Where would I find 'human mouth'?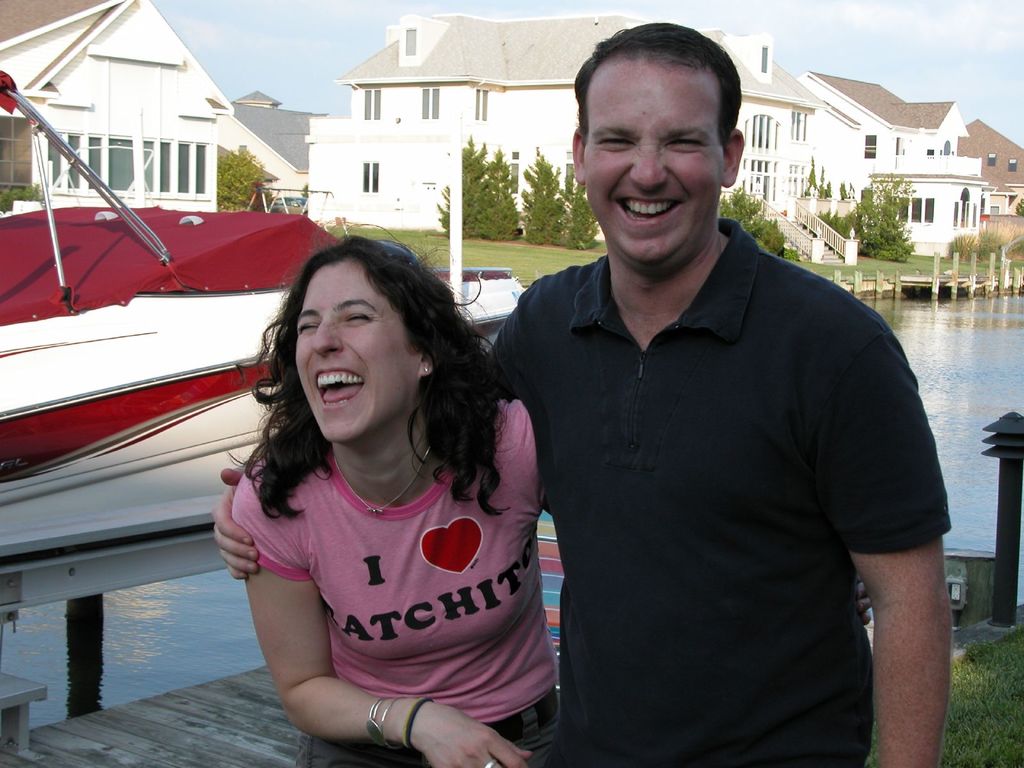
At x1=608, y1=189, x2=684, y2=225.
